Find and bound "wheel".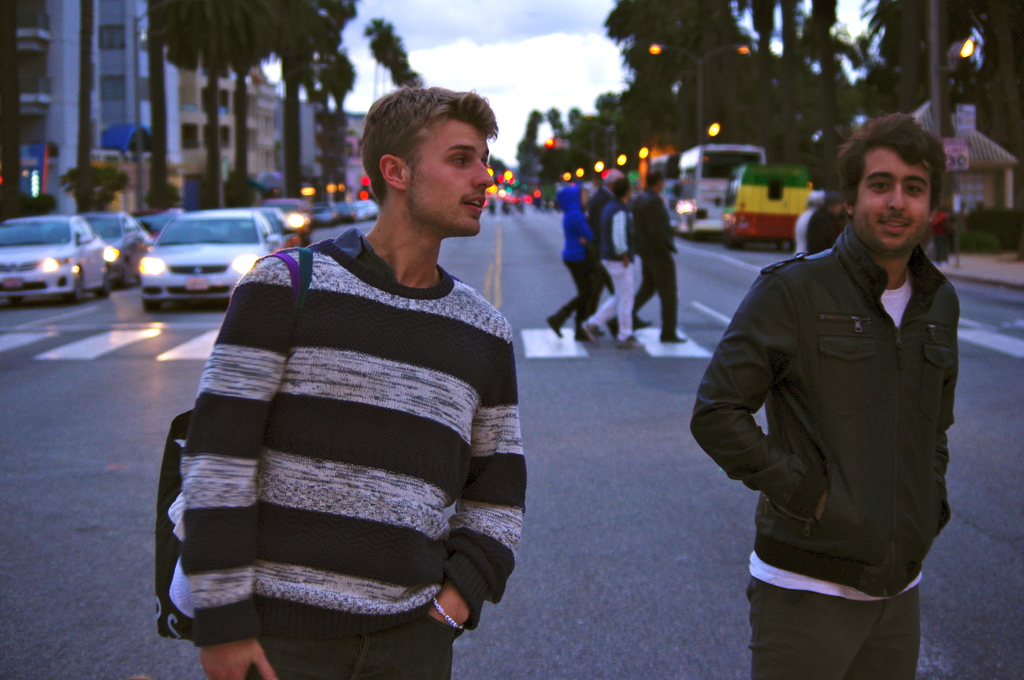
Bound: [94, 266, 111, 298].
